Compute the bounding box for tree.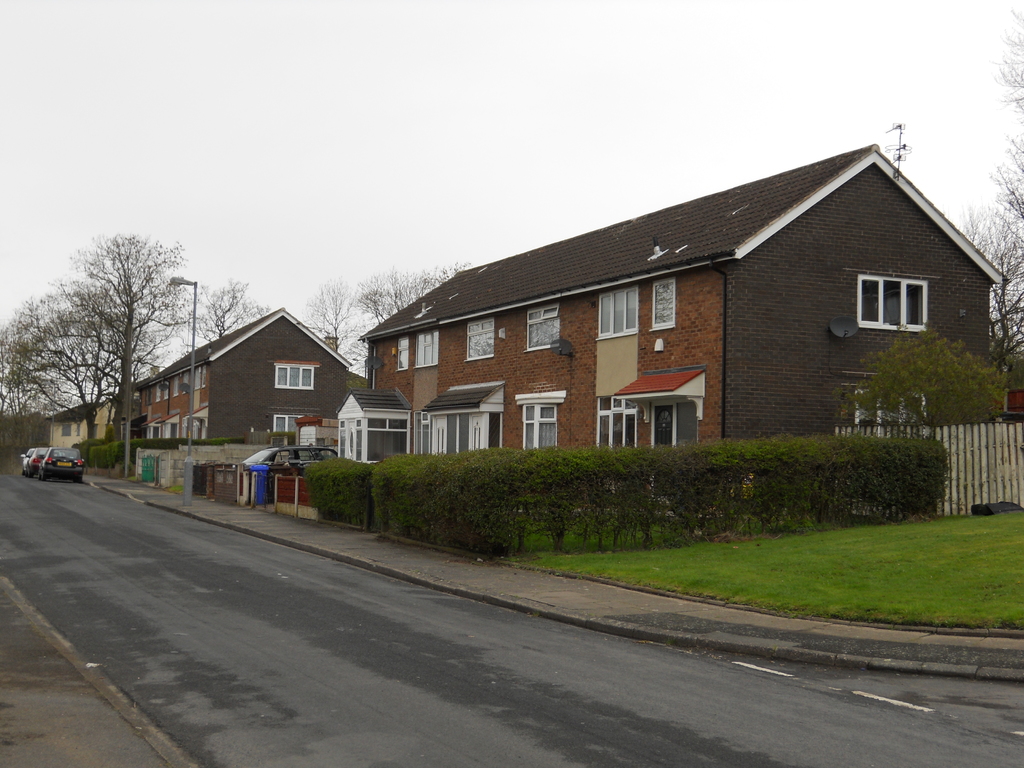
{"x1": 303, "y1": 278, "x2": 369, "y2": 377}.
